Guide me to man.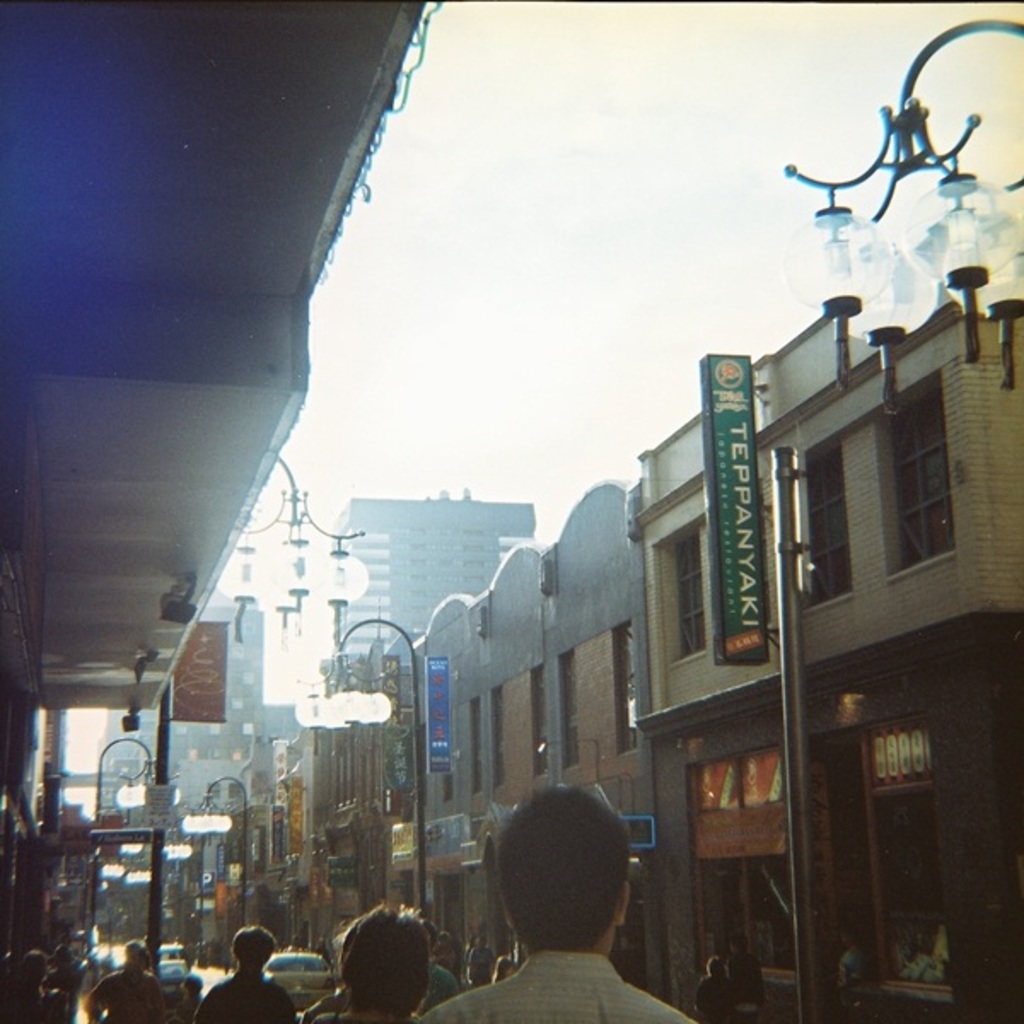
Guidance: {"x1": 297, "y1": 899, "x2": 439, "y2": 1022}.
